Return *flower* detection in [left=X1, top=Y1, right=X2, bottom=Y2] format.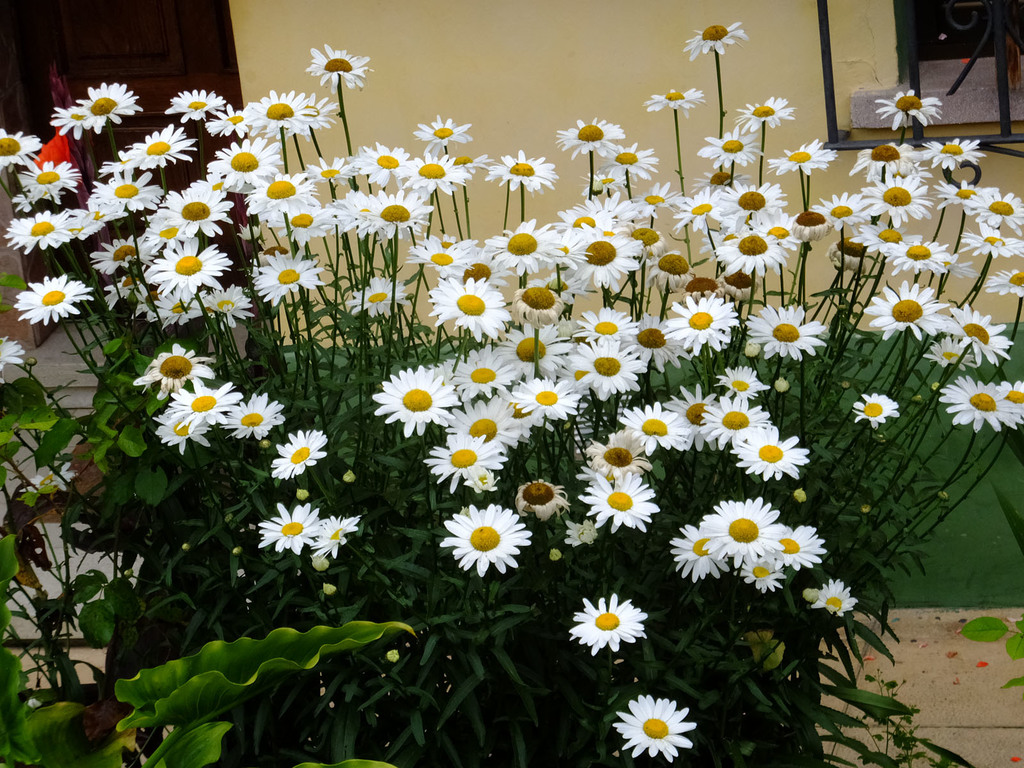
[left=271, top=428, right=332, bottom=481].
